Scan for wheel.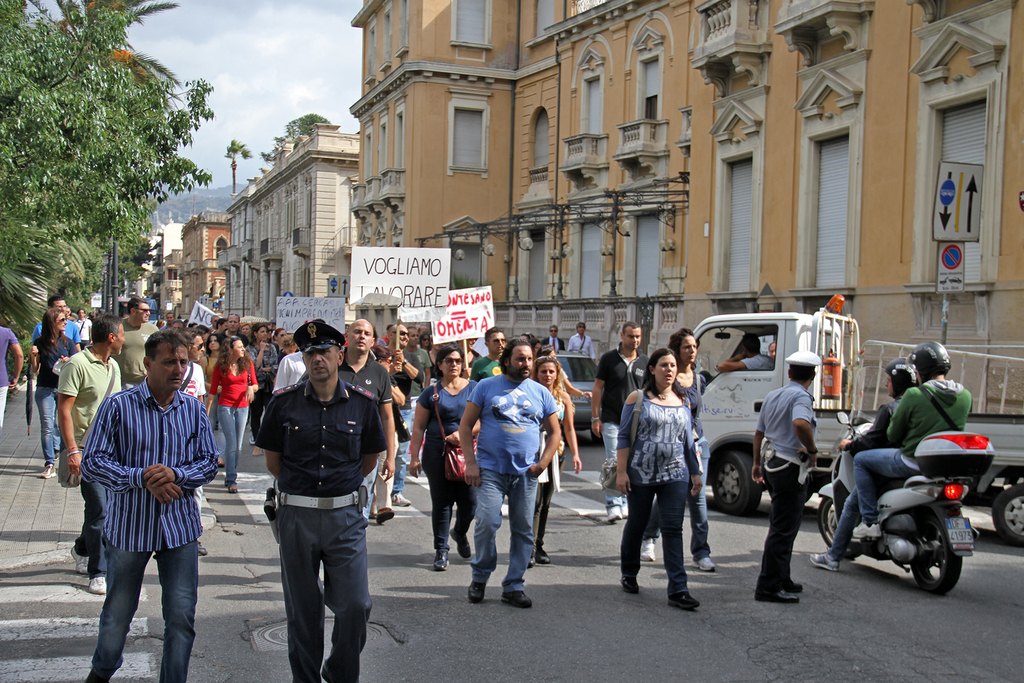
Scan result: 711,448,758,516.
